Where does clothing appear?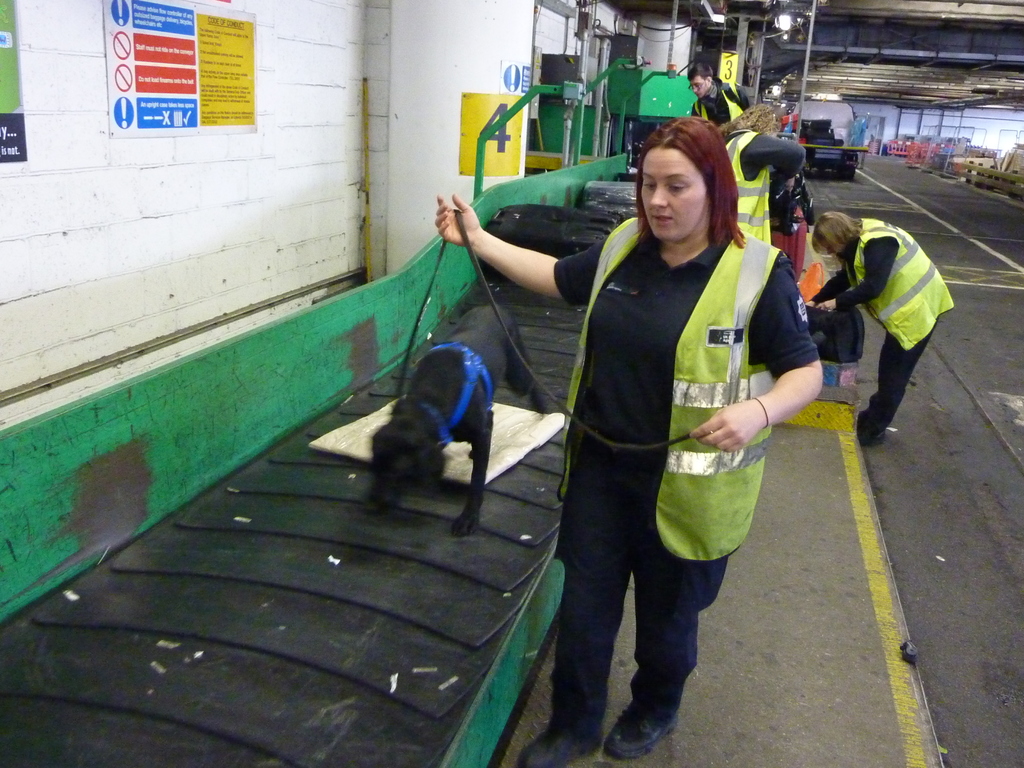
Appears at region(513, 172, 783, 691).
